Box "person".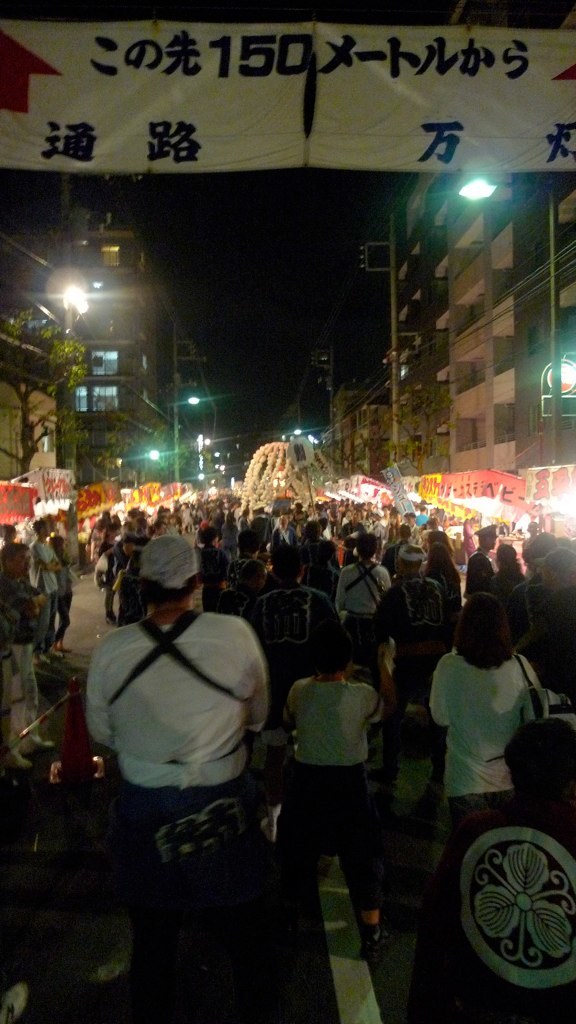
276:605:399:957.
